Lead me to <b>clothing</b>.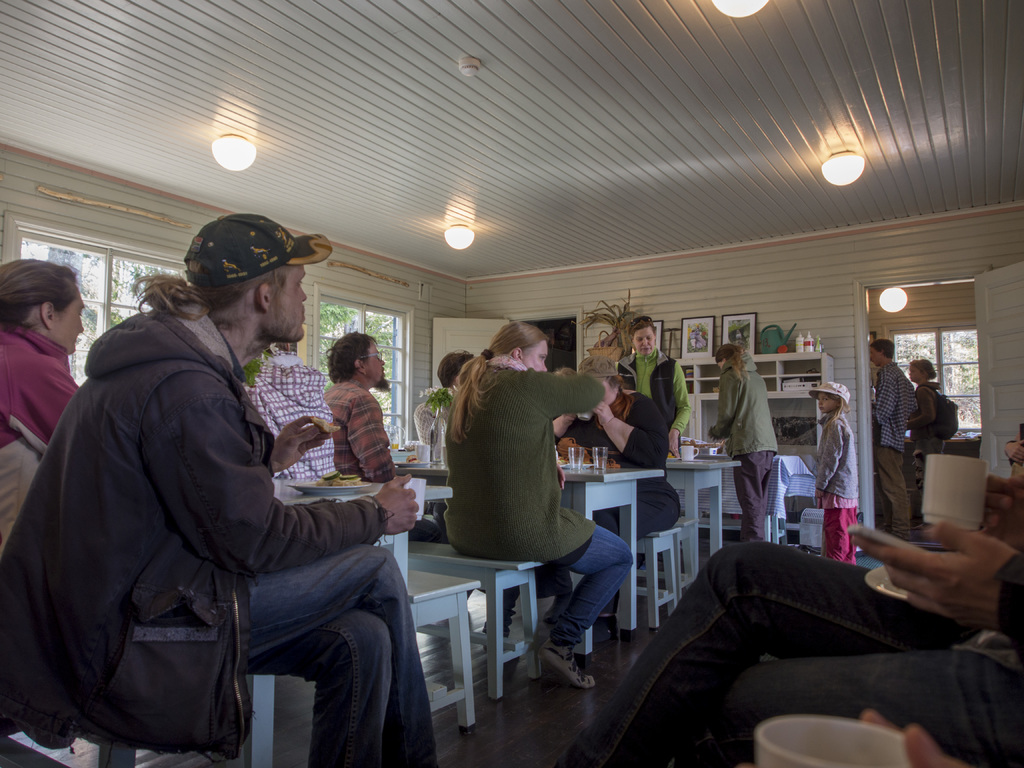
Lead to x1=902 y1=385 x2=963 y2=466.
